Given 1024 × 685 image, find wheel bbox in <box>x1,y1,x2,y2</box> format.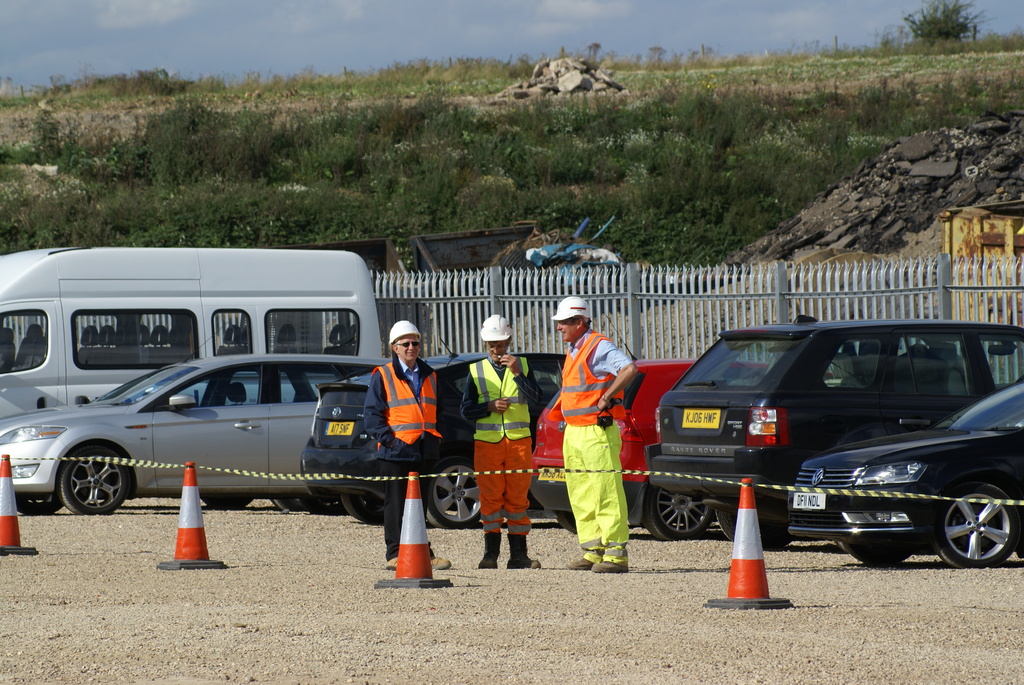
<box>428,459,484,528</box>.
